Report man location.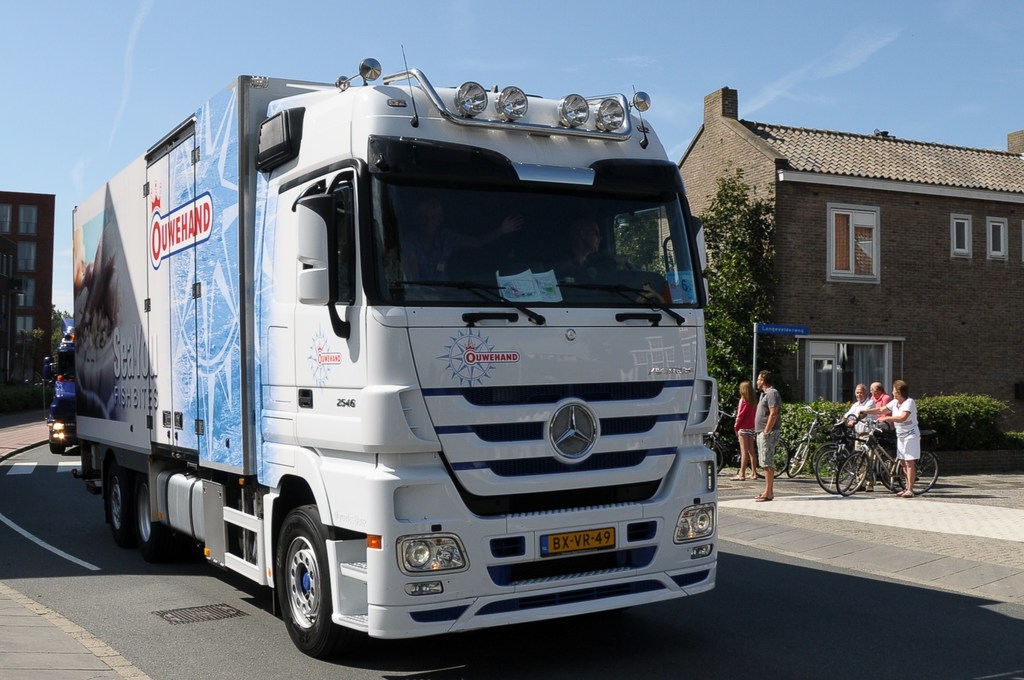
Report: 743, 369, 798, 486.
